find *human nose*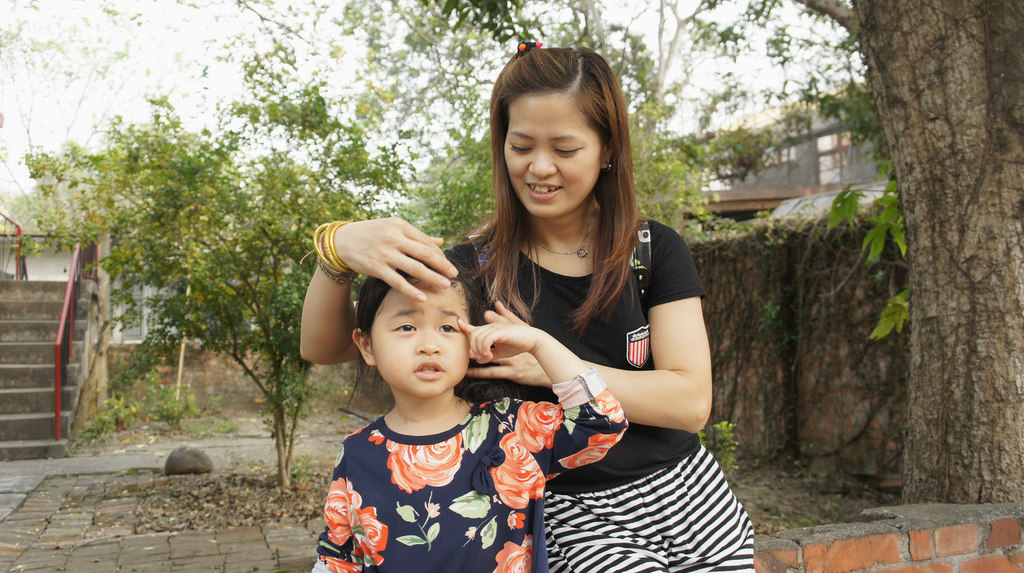
select_region(530, 146, 556, 177)
